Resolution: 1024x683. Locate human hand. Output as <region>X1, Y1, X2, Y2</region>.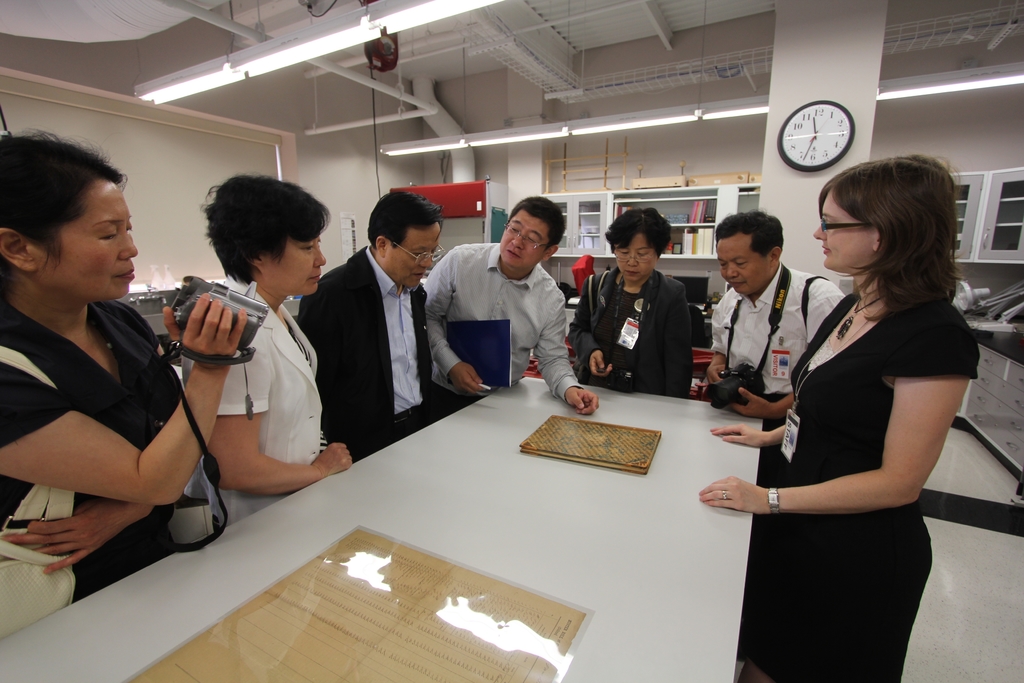
<region>563, 386, 601, 415</region>.
